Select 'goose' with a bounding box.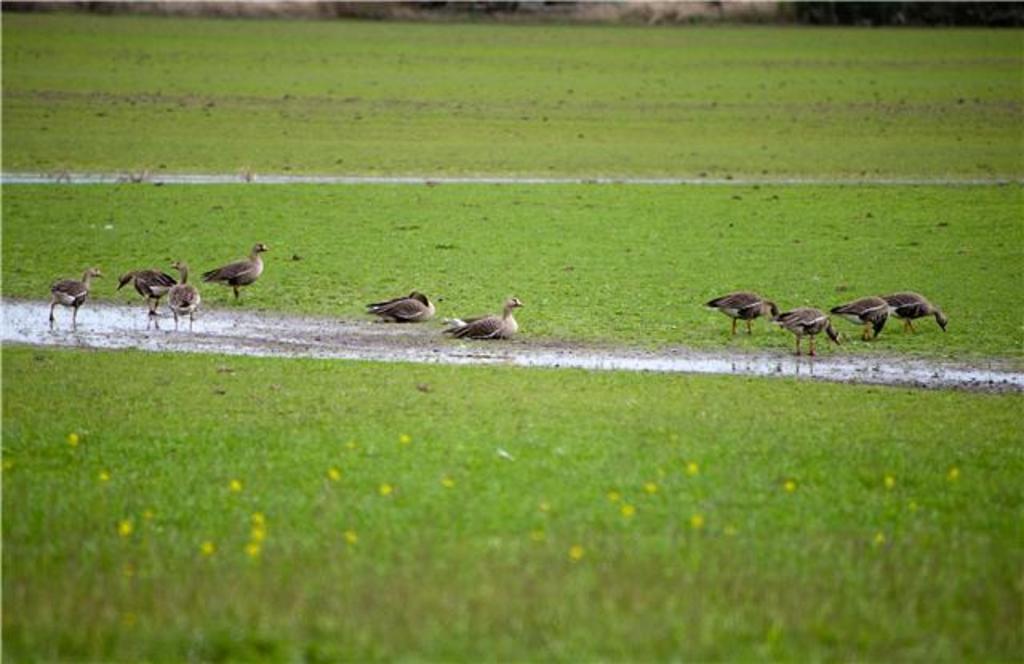
l=877, t=293, r=947, b=331.
